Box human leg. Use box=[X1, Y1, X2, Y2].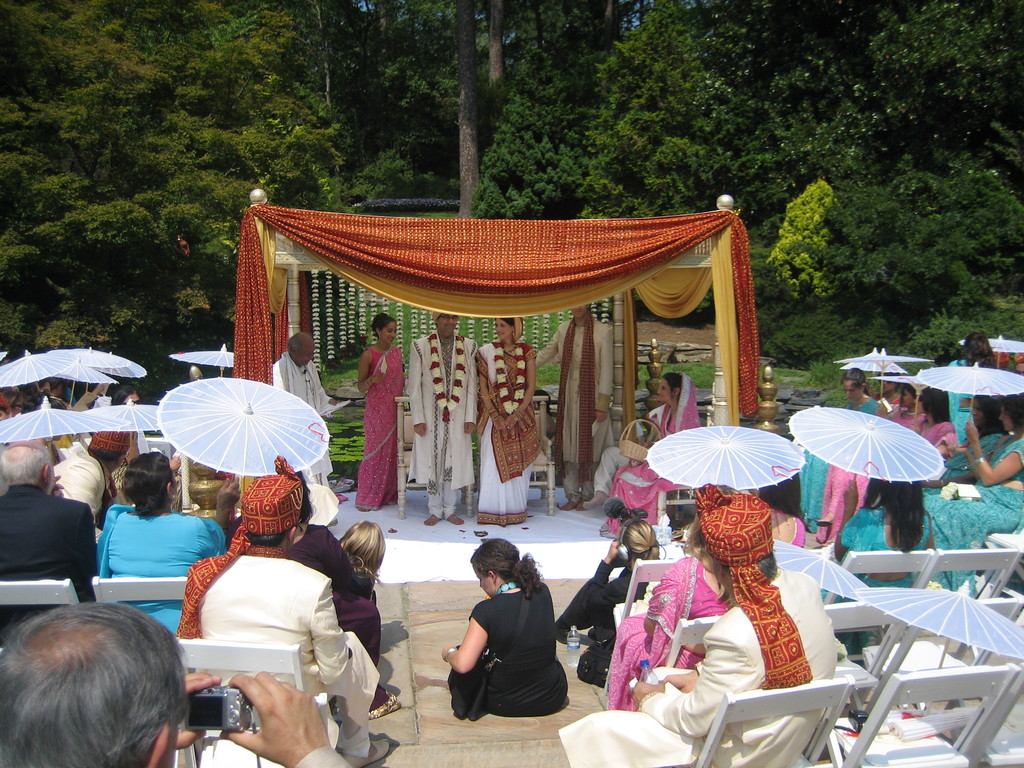
box=[578, 399, 603, 512].
